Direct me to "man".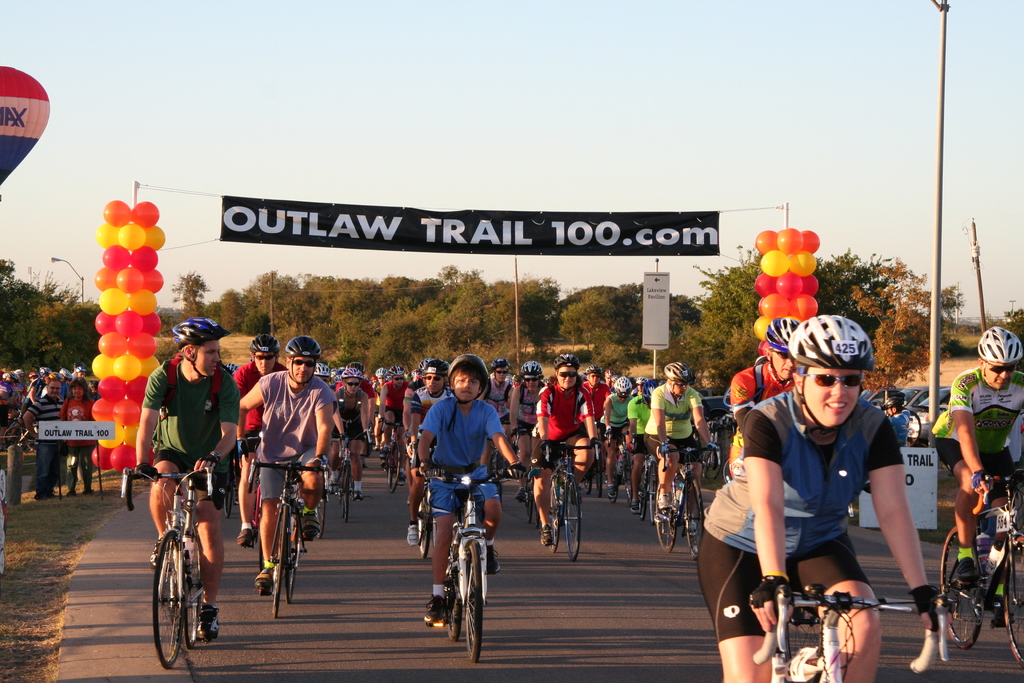
Direction: select_region(527, 357, 601, 551).
